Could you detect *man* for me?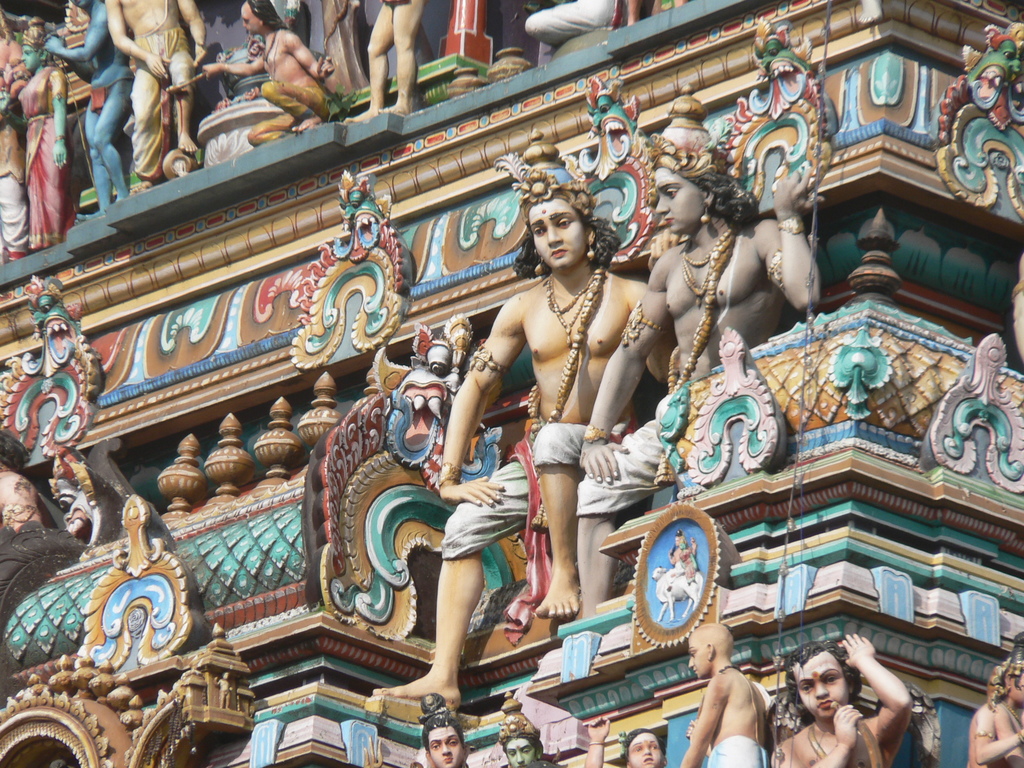
Detection result: (775, 632, 918, 767).
